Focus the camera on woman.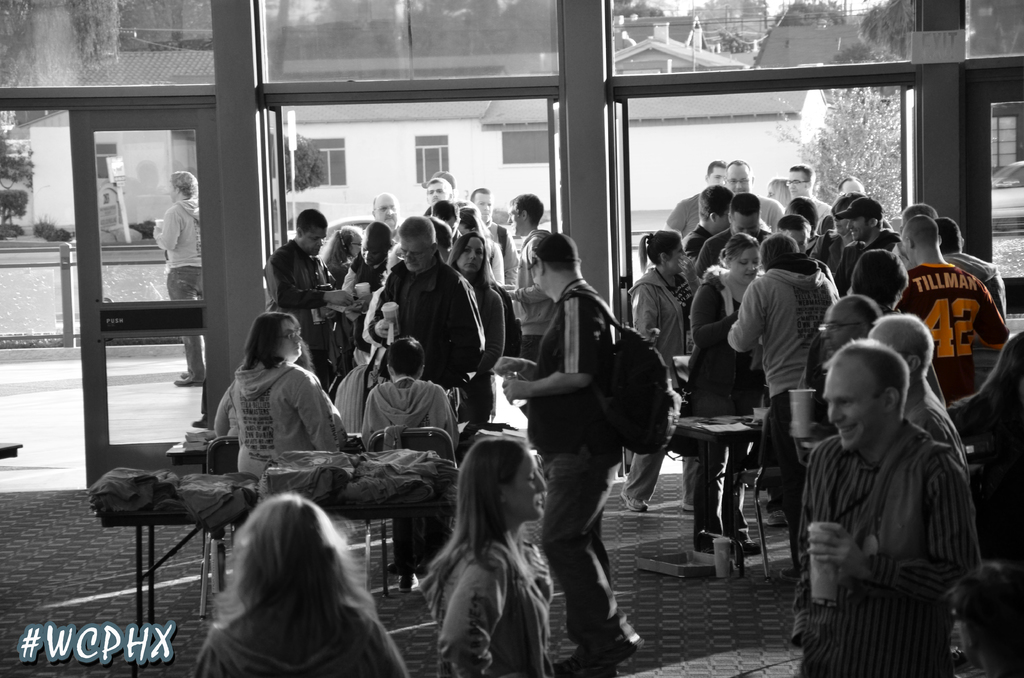
Focus region: (left=216, top=310, right=347, bottom=482).
